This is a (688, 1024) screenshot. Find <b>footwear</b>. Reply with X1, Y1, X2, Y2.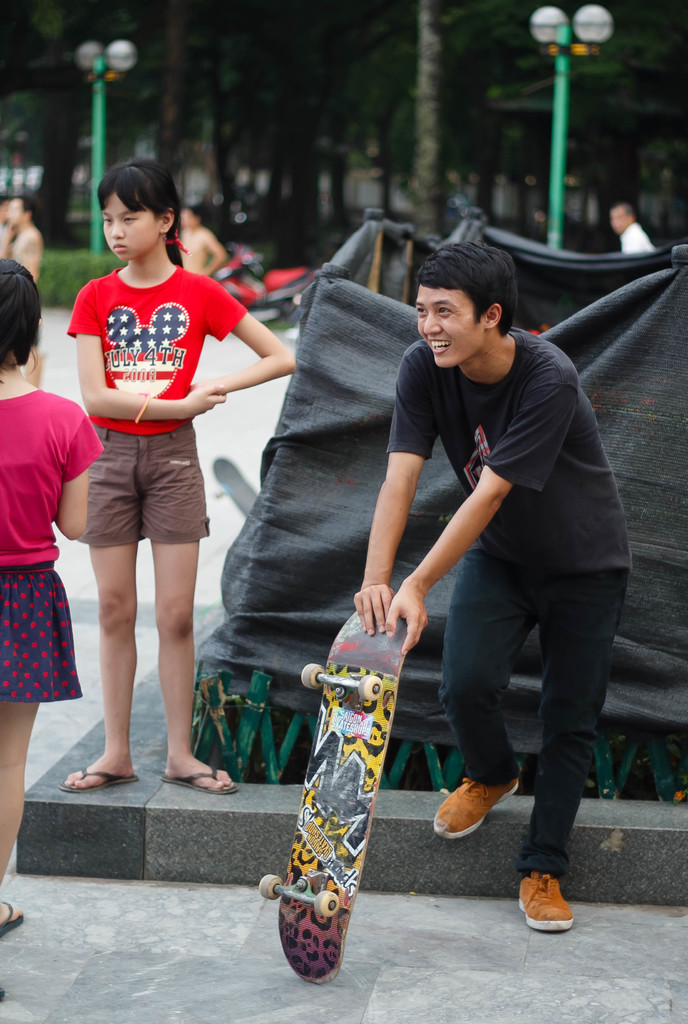
426, 759, 521, 850.
